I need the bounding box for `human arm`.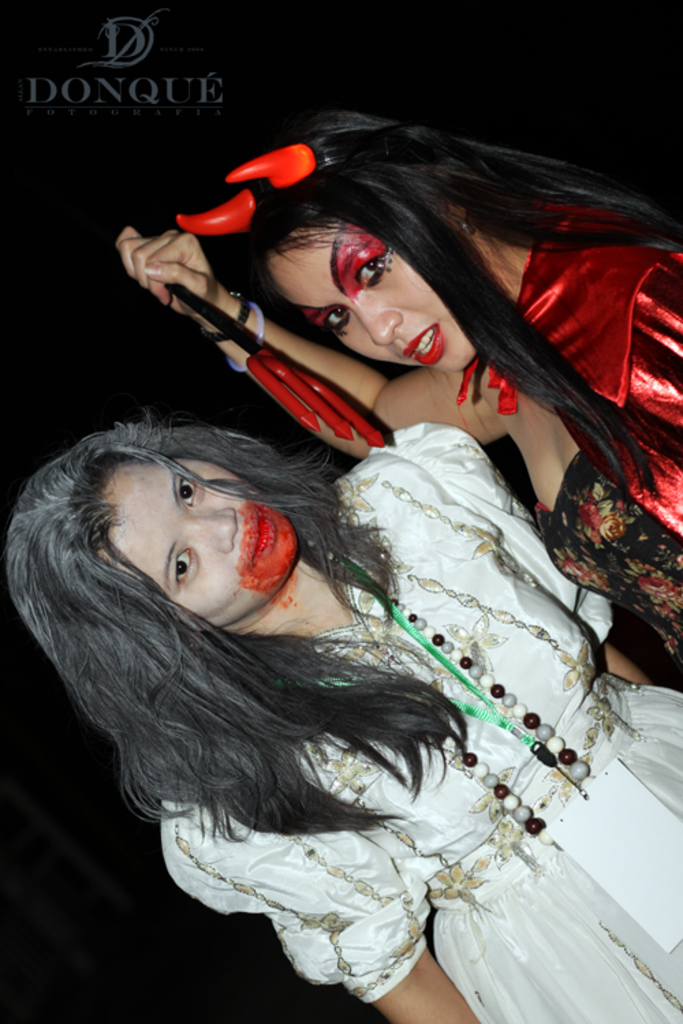
Here it is: x1=163, y1=814, x2=486, y2=1023.
